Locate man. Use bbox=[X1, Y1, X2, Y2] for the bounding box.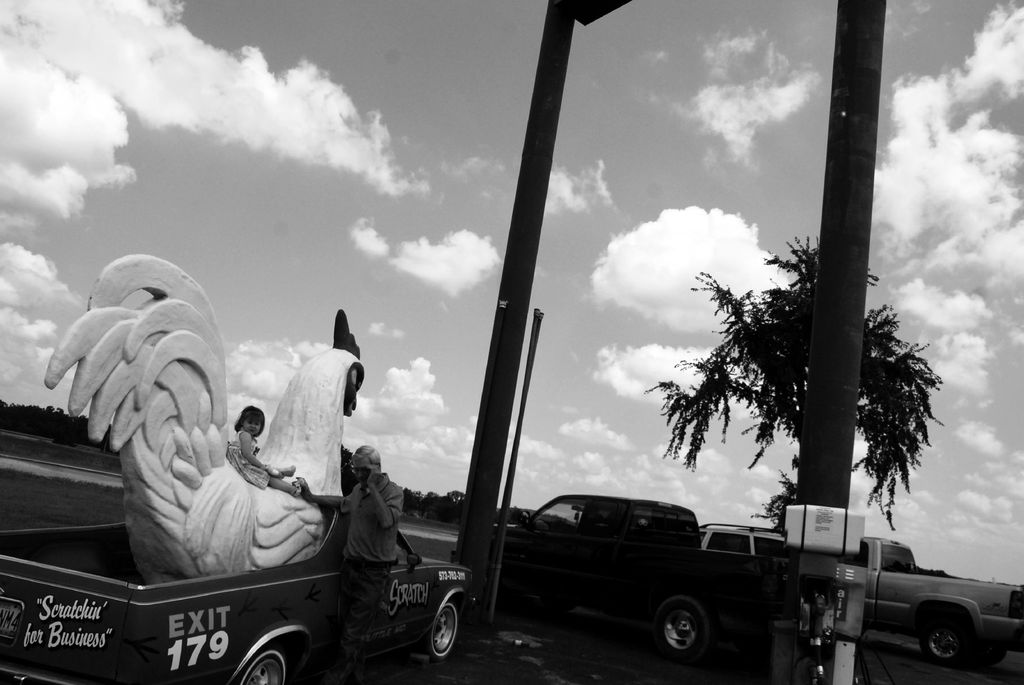
bbox=[285, 438, 408, 684].
